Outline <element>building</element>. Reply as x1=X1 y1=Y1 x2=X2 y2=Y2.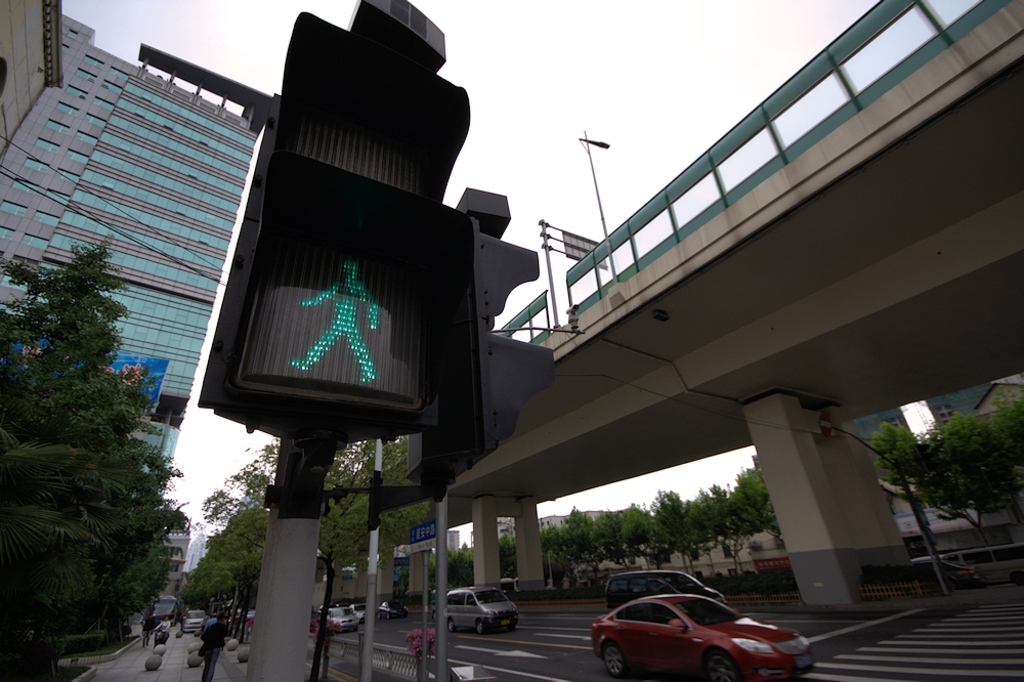
x1=0 y1=0 x2=62 y2=150.
